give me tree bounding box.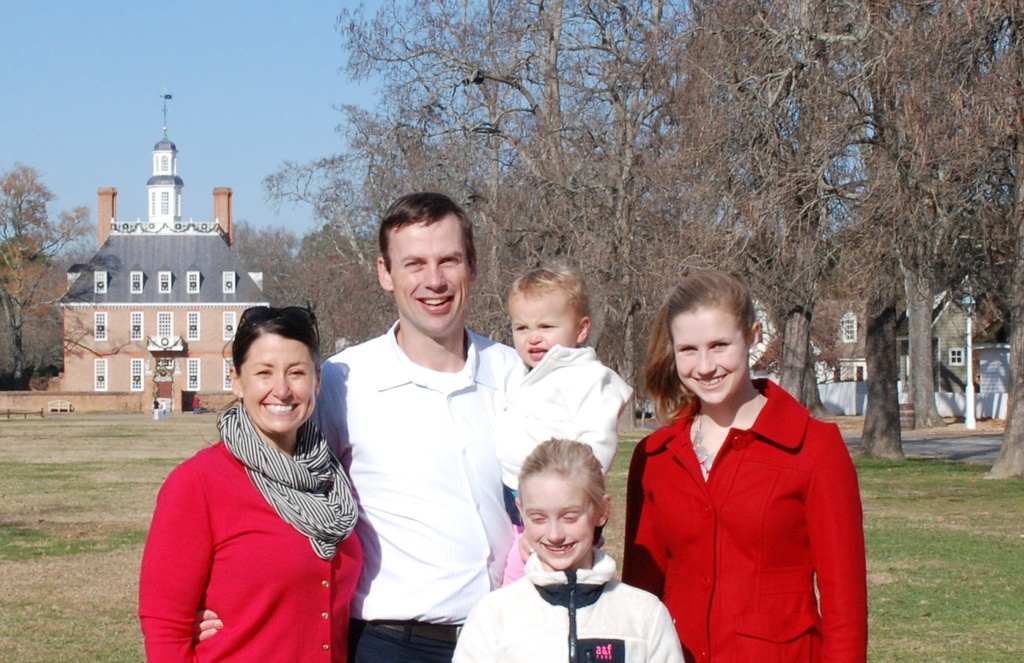
[left=828, top=0, right=1023, bottom=479].
